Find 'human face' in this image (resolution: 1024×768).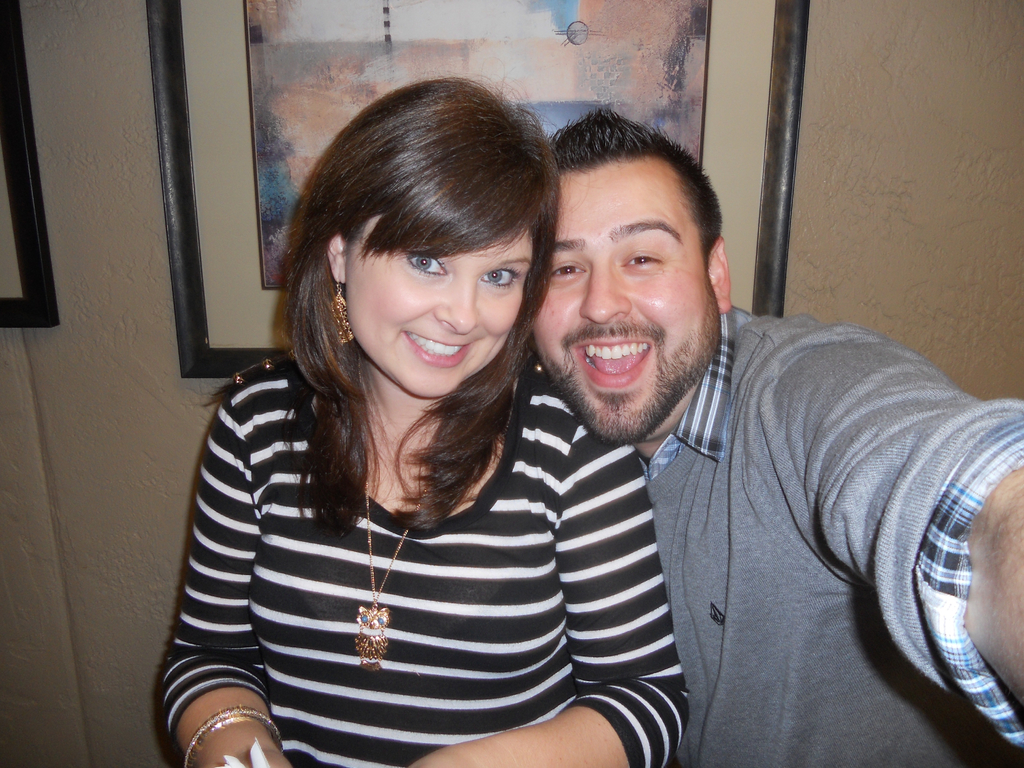
{"left": 532, "top": 154, "right": 716, "bottom": 446}.
